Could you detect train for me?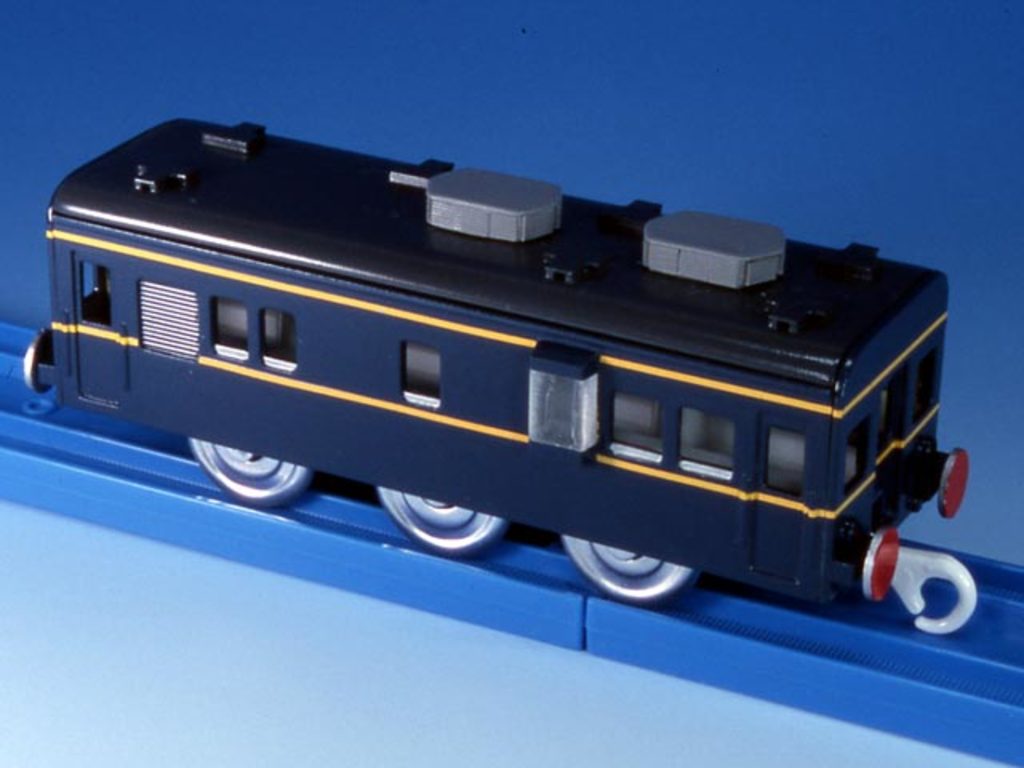
Detection result: {"x1": 24, "y1": 117, "x2": 974, "y2": 632}.
